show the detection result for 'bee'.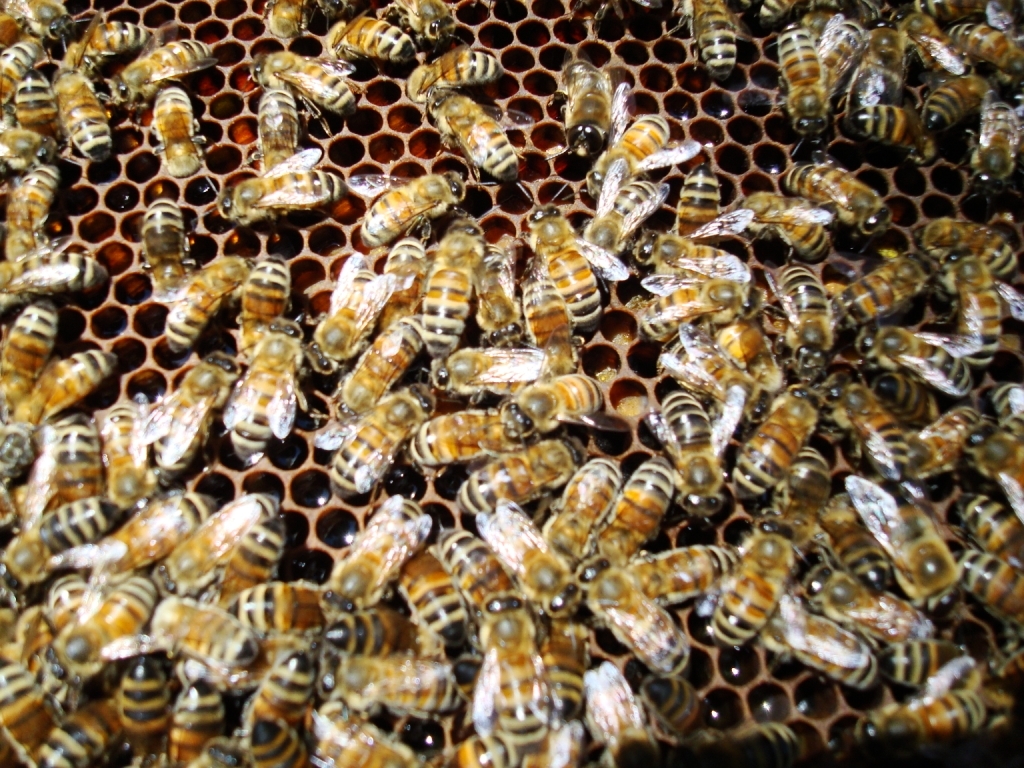
<region>36, 610, 81, 725</region>.
